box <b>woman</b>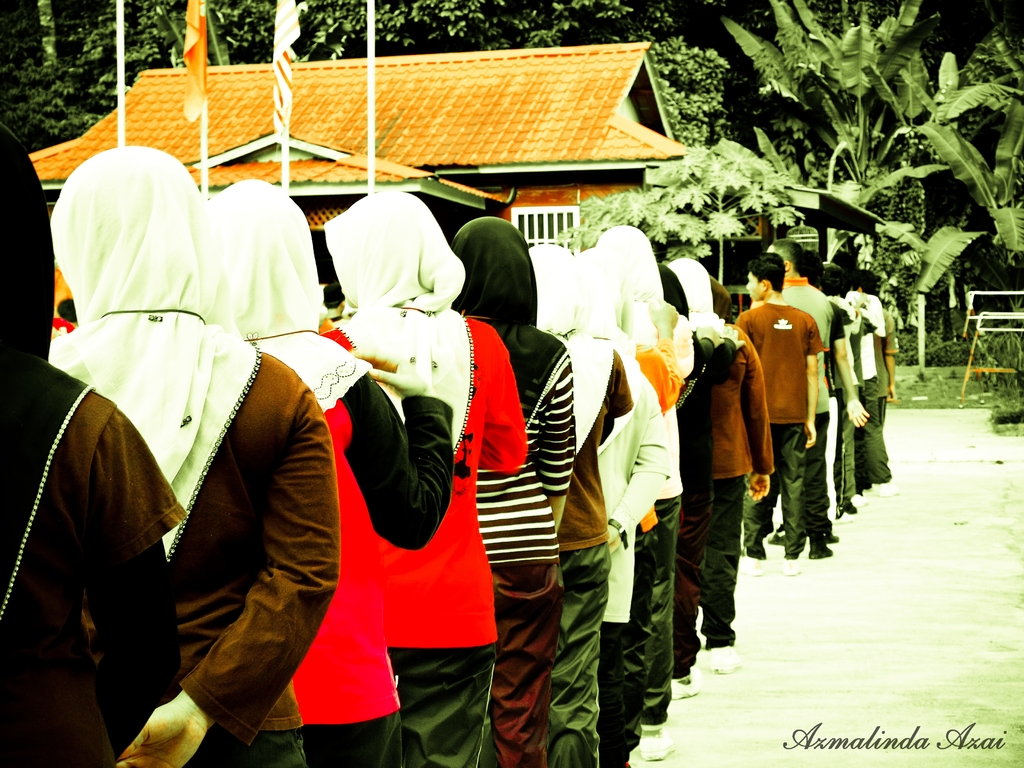
bbox=(93, 204, 367, 767)
